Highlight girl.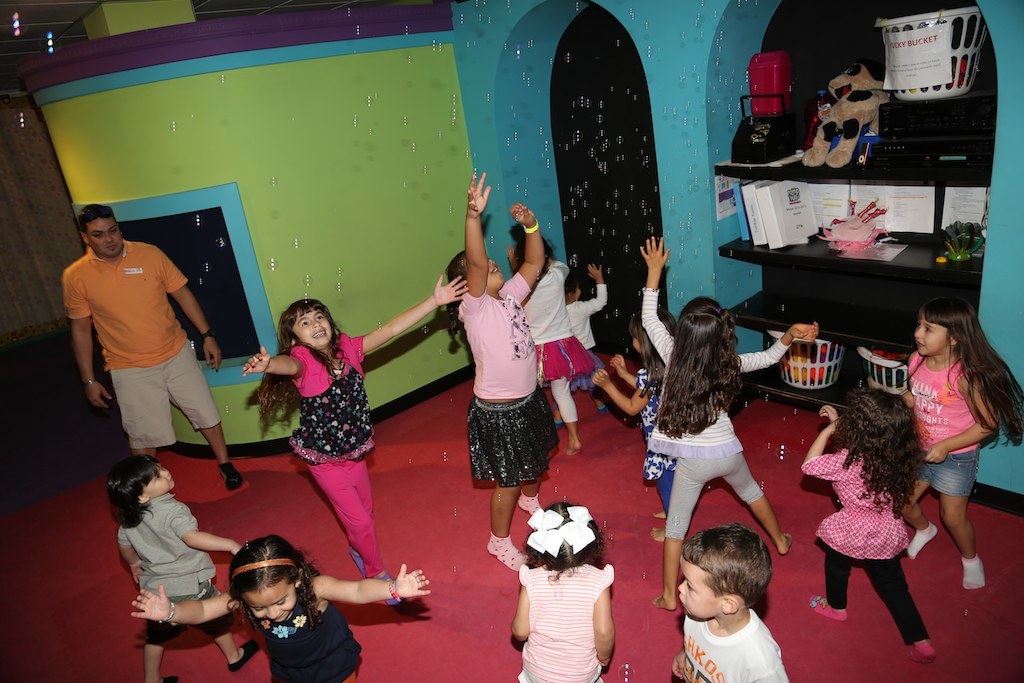
Highlighted region: rect(442, 171, 562, 574).
